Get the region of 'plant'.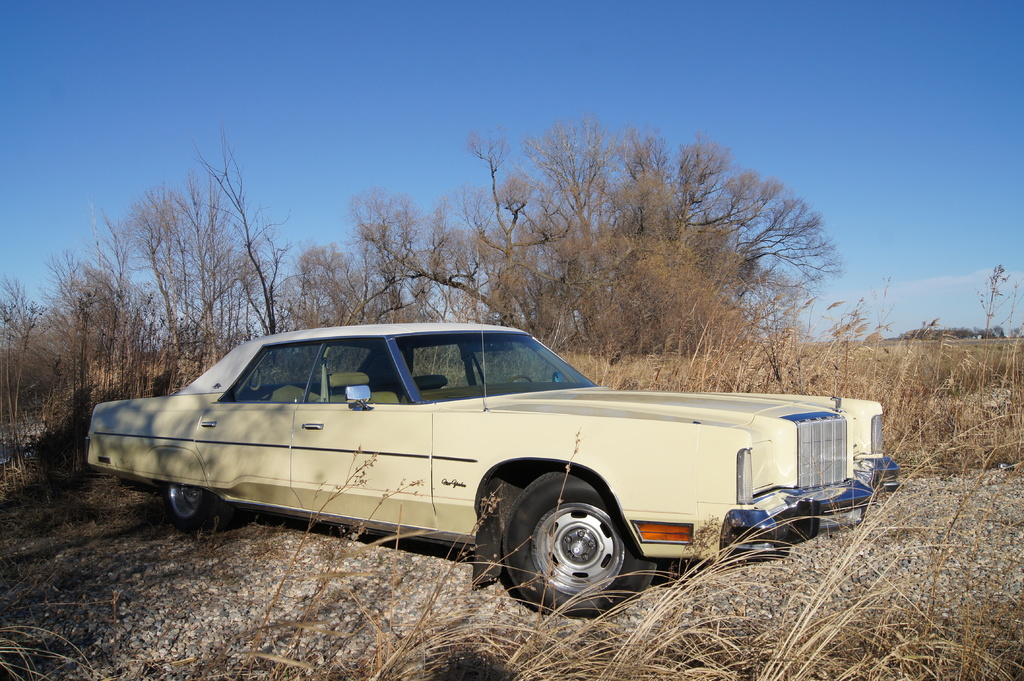
(0, 592, 152, 680).
